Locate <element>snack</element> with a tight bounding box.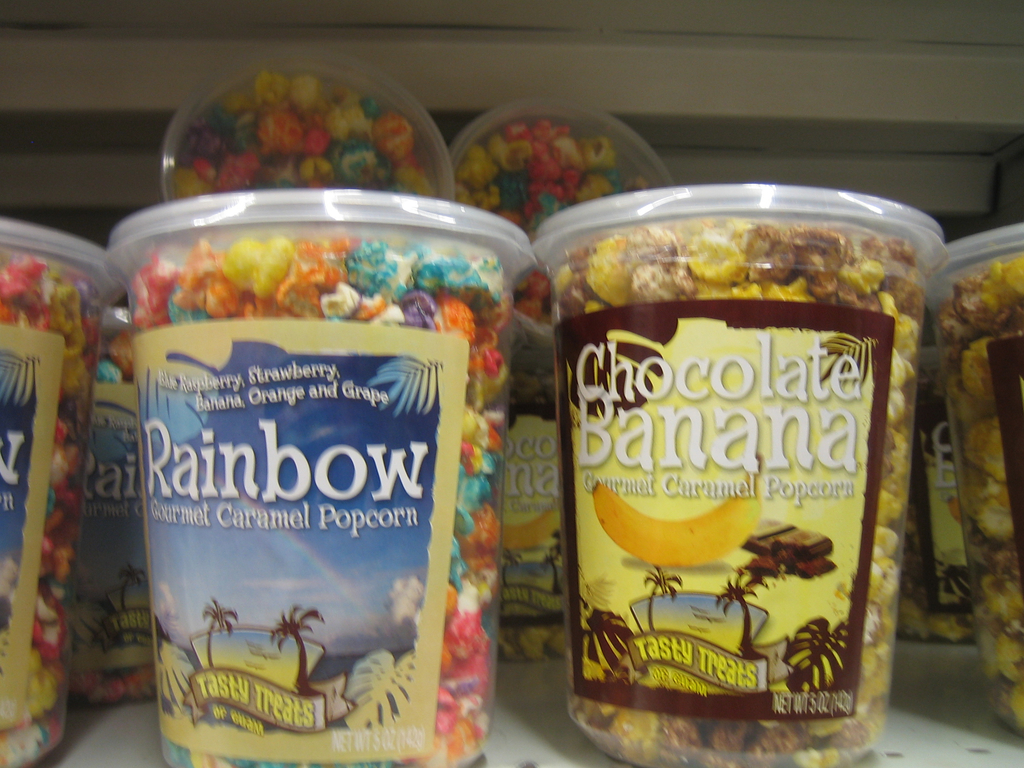
(948, 247, 1023, 733).
